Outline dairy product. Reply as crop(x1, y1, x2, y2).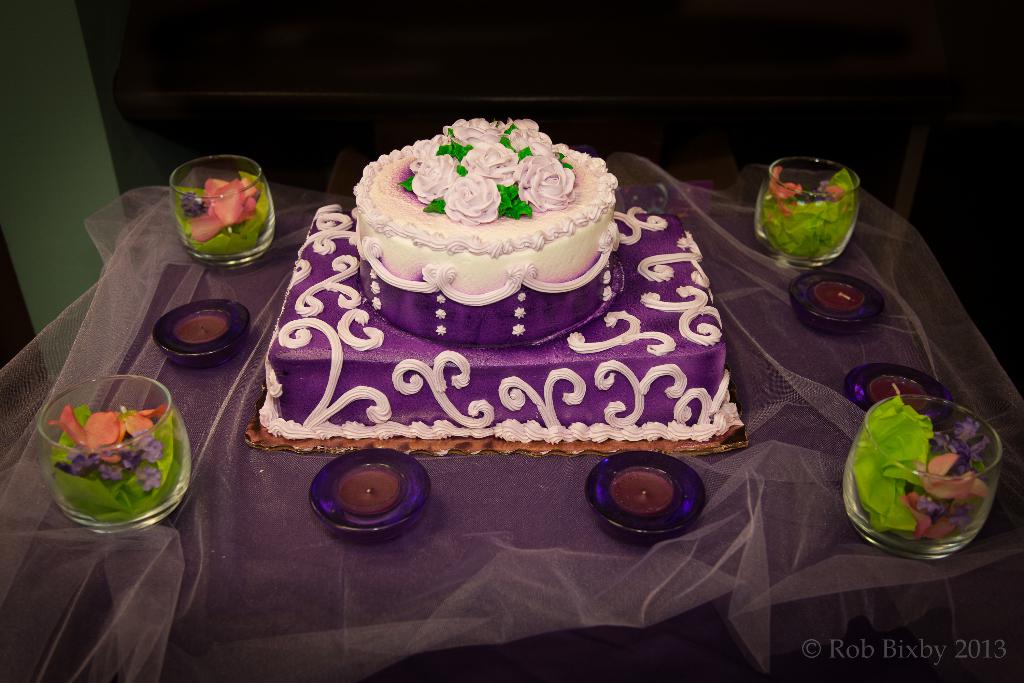
crop(355, 114, 618, 295).
